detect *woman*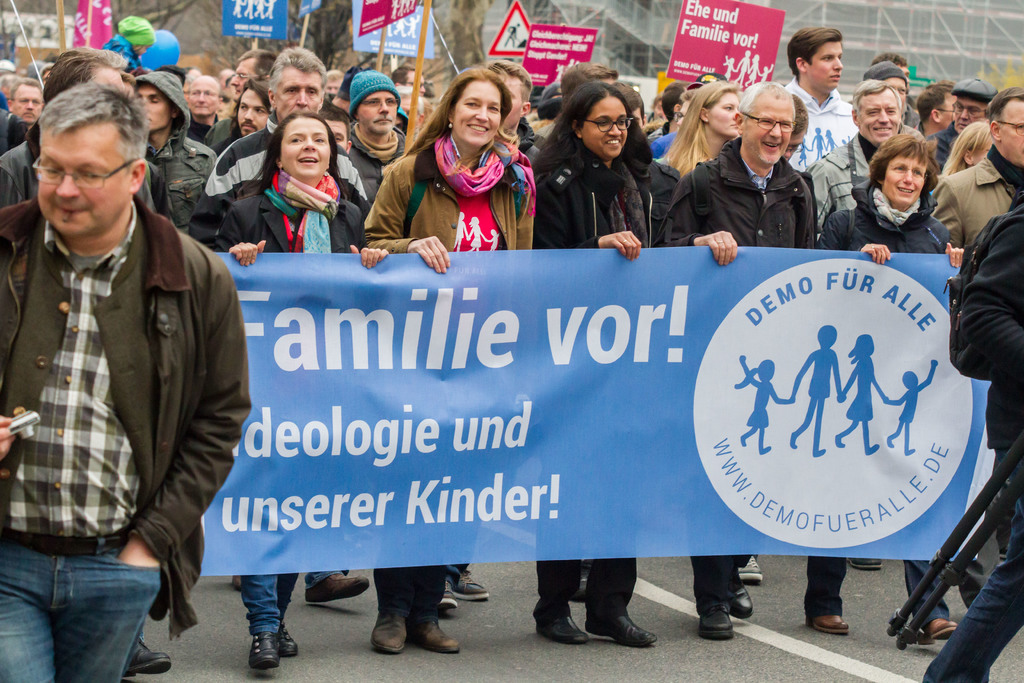
{"x1": 531, "y1": 80, "x2": 664, "y2": 641}
